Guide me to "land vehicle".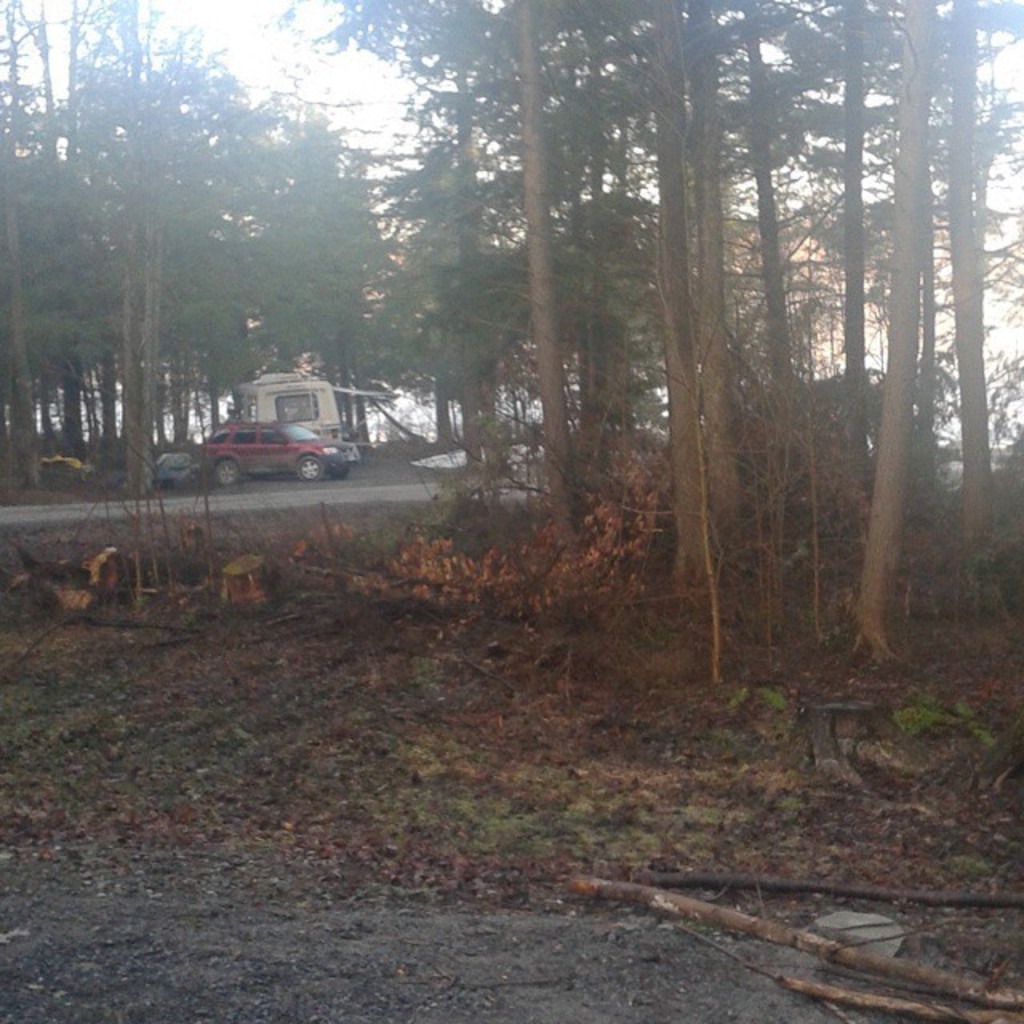
Guidance: Rect(37, 454, 91, 483).
